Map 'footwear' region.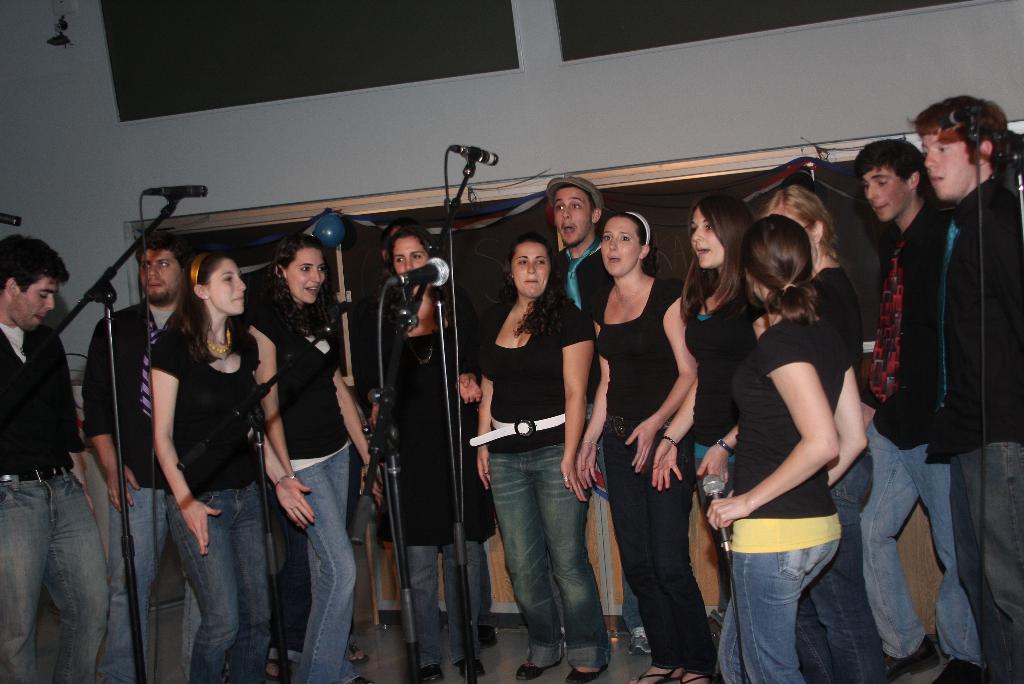
Mapped to 931, 656, 987, 683.
